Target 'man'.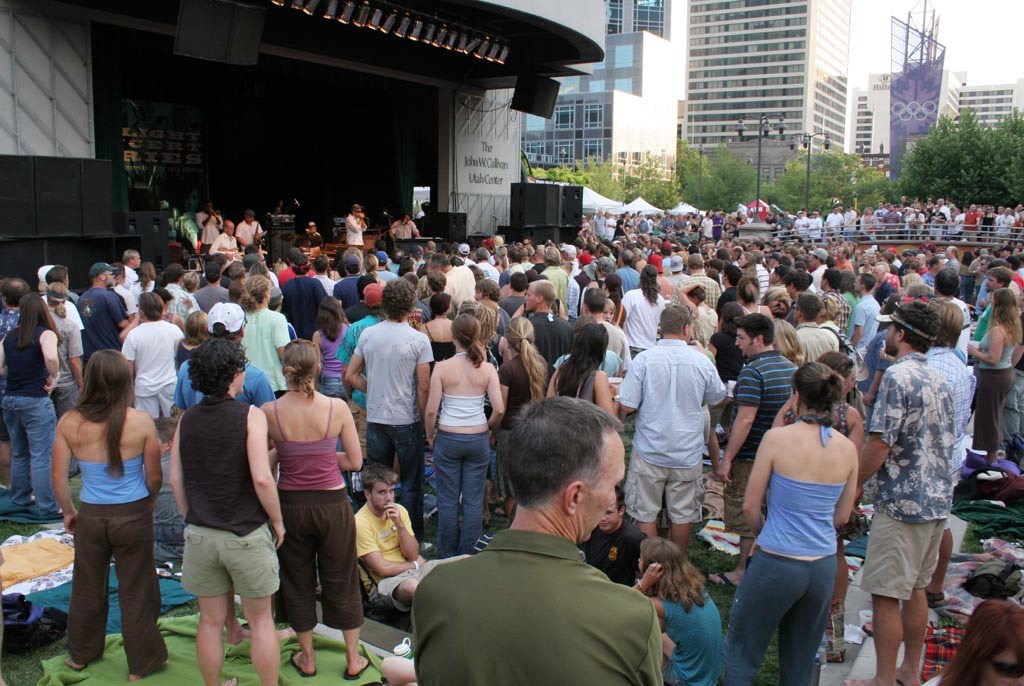
Target region: (x1=146, y1=407, x2=181, y2=570).
